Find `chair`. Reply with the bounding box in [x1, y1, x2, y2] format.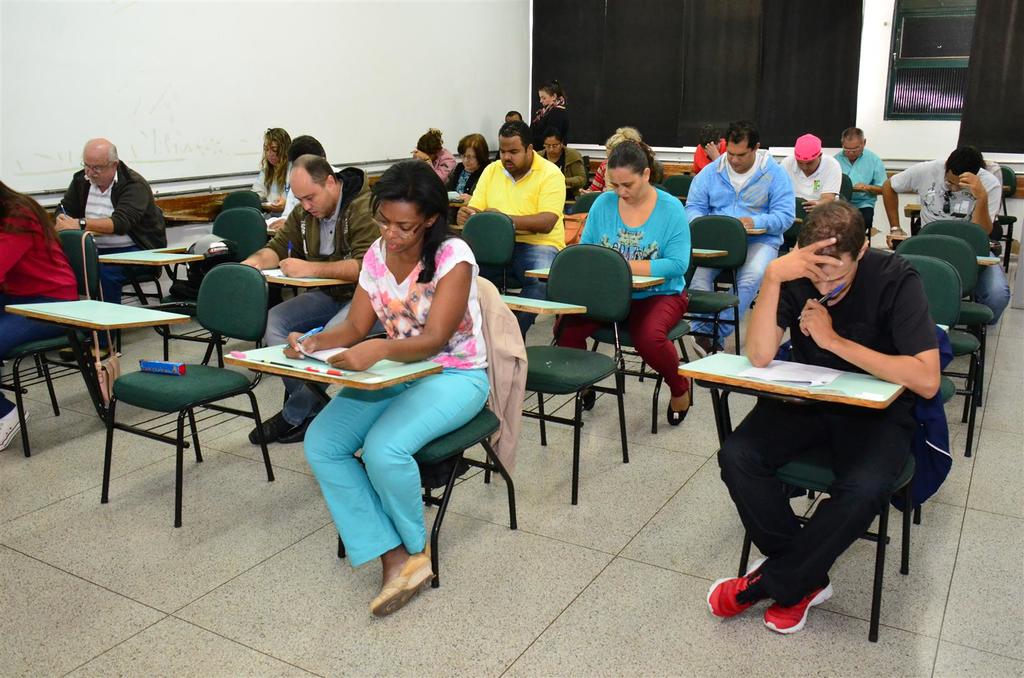
[637, 212, 753, 382].
